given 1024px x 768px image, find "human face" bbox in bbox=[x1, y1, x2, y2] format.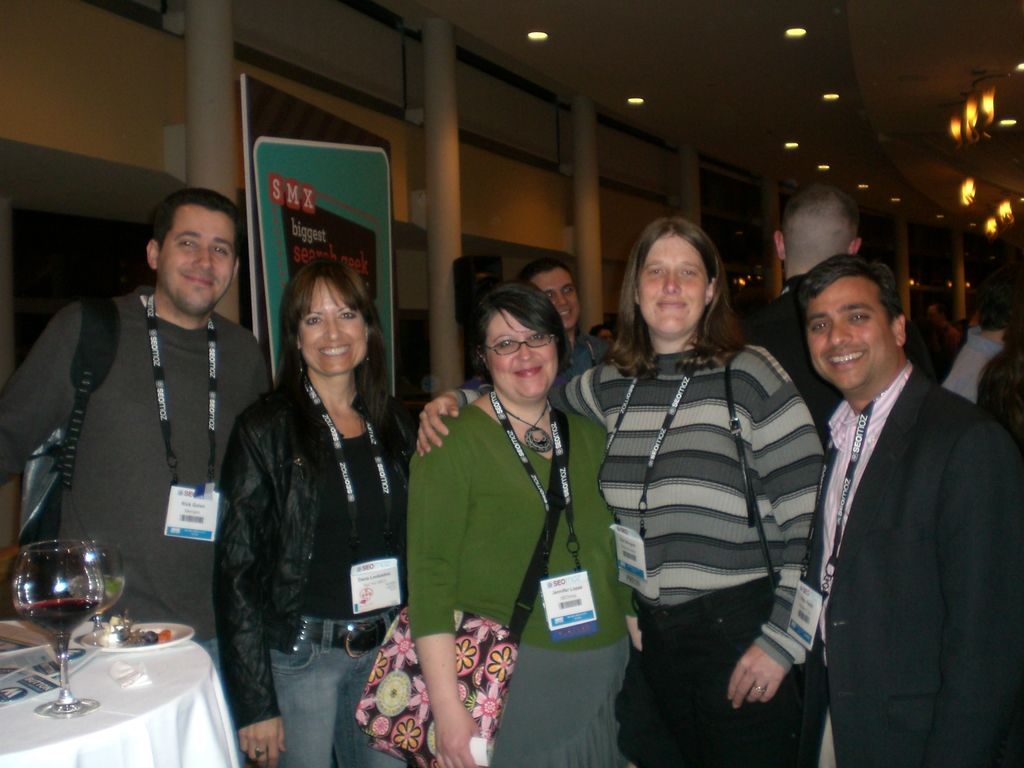
bbox=[301, 278, 369, 371].
